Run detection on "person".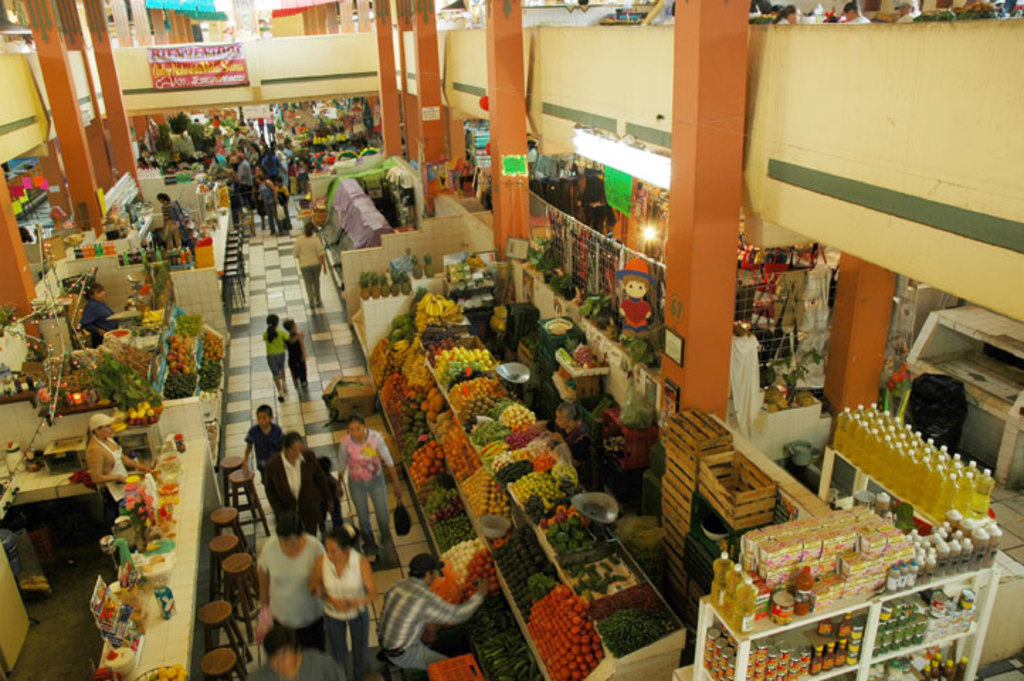
Result: {"x1": 312, "y1": 524, "x2": 372, "y2": 674}.
